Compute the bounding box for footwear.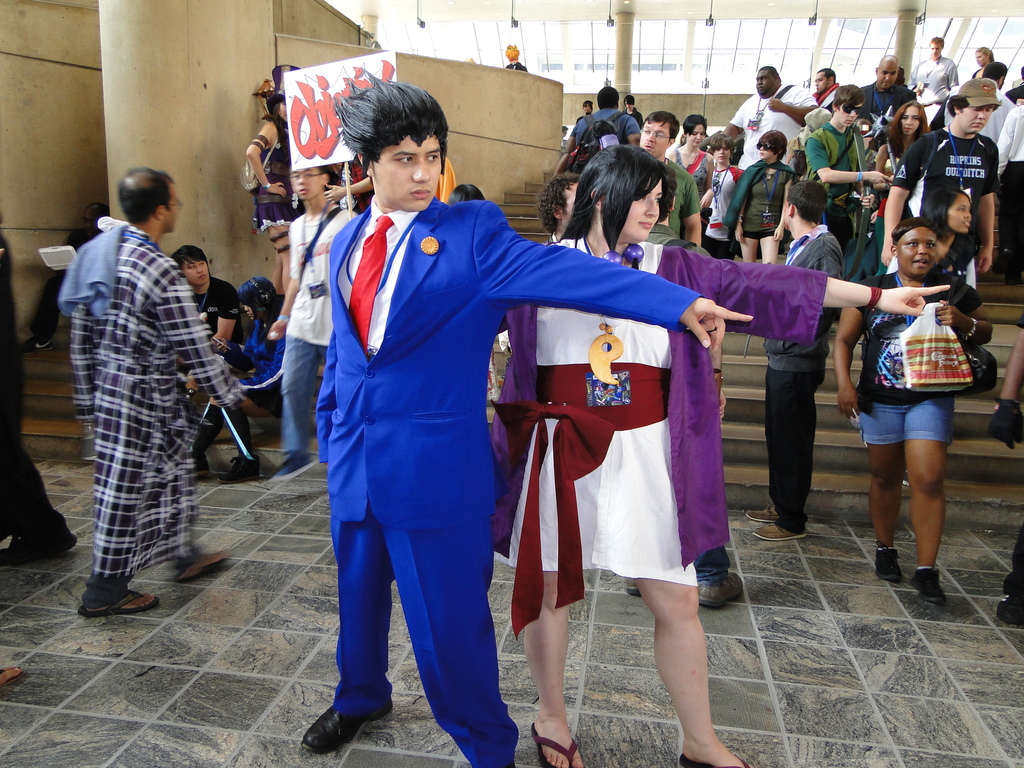
region(876, 542, 903, 583).
